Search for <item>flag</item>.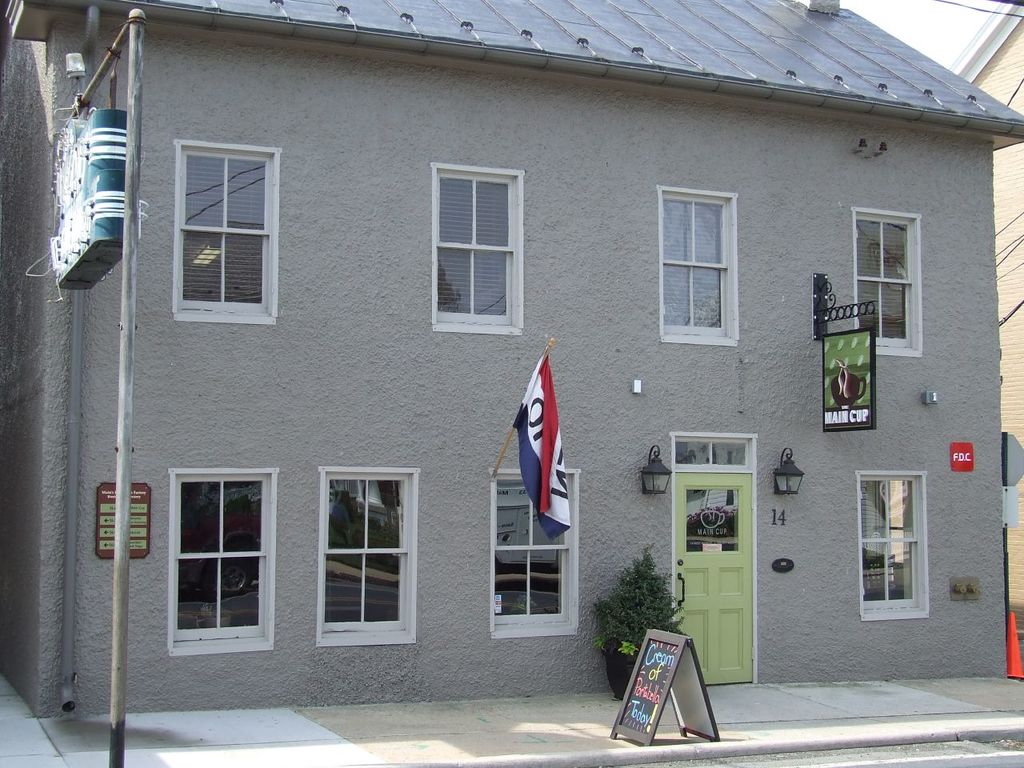
Found at {"x1": 514, "y1": 342, "x2": 569, "y2": 538}.
